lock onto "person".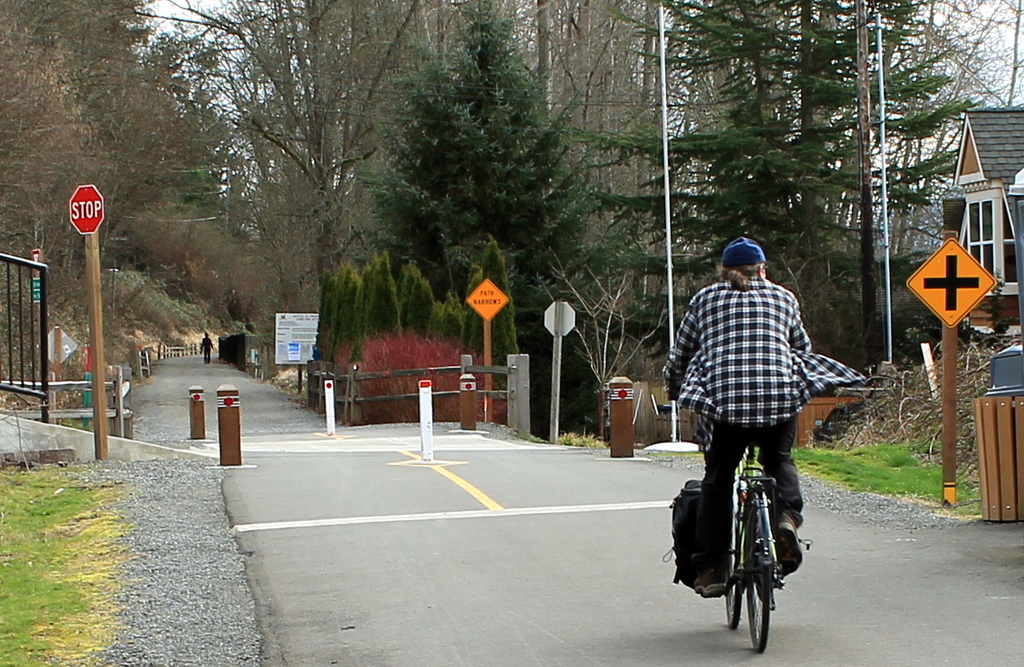
Locked: l=644, t=239, r=866, b=597.
